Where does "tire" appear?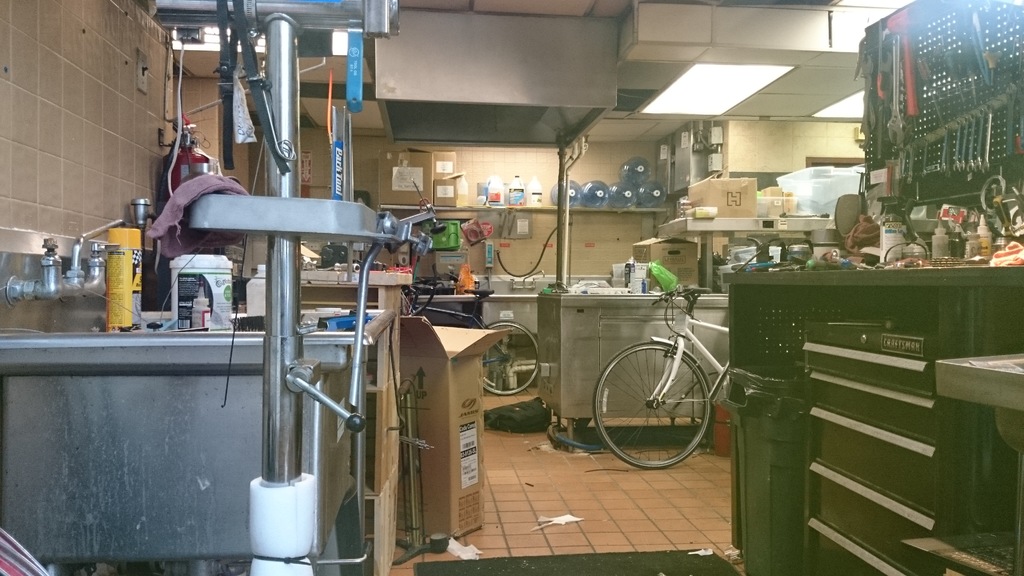
Appears at bbox=[470, 318, 541, 397].
